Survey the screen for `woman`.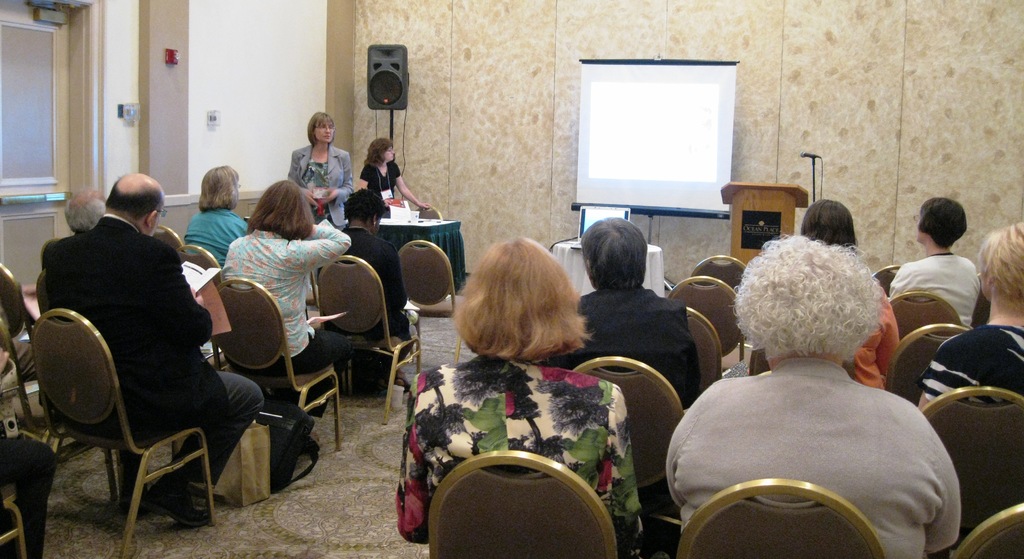
Survey found: 281 104 349 244.
